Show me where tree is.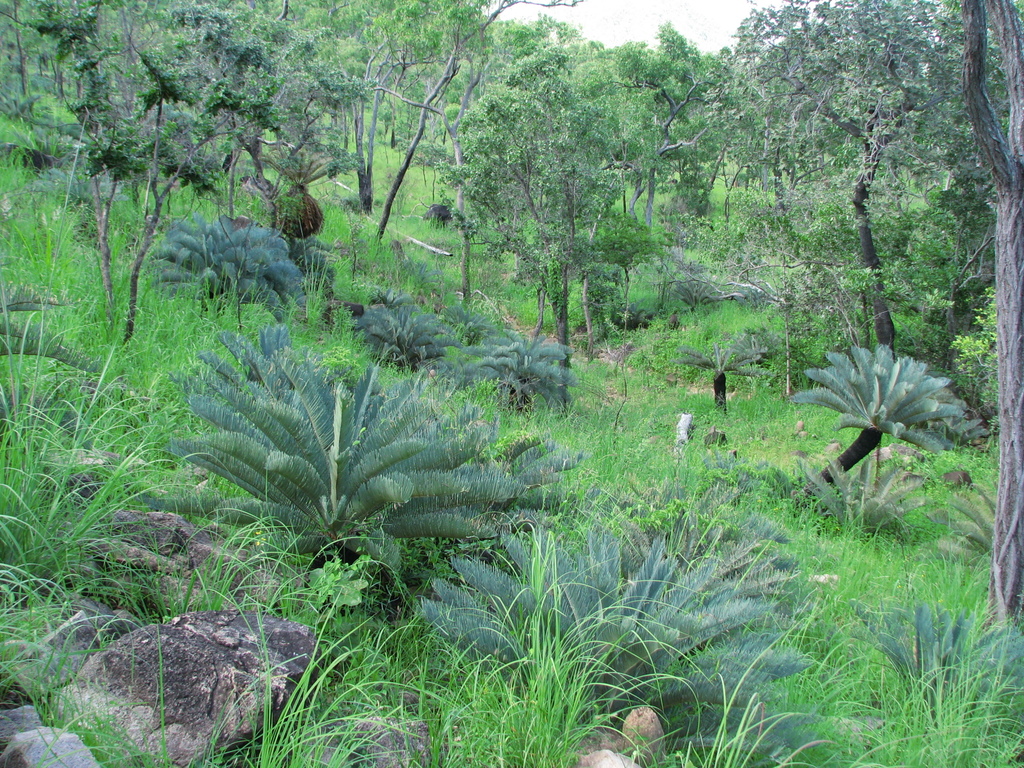
tree is at <bbox>712, 0, 985, 376</bbox>.
